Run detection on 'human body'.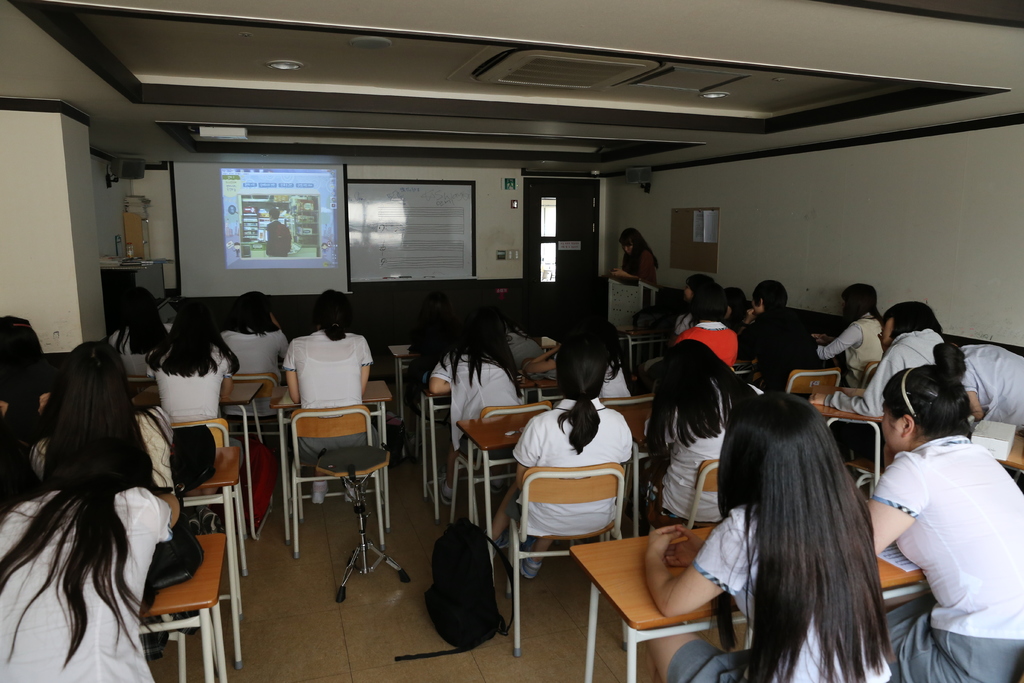
Result: <box>482,331,632,578</box>.
